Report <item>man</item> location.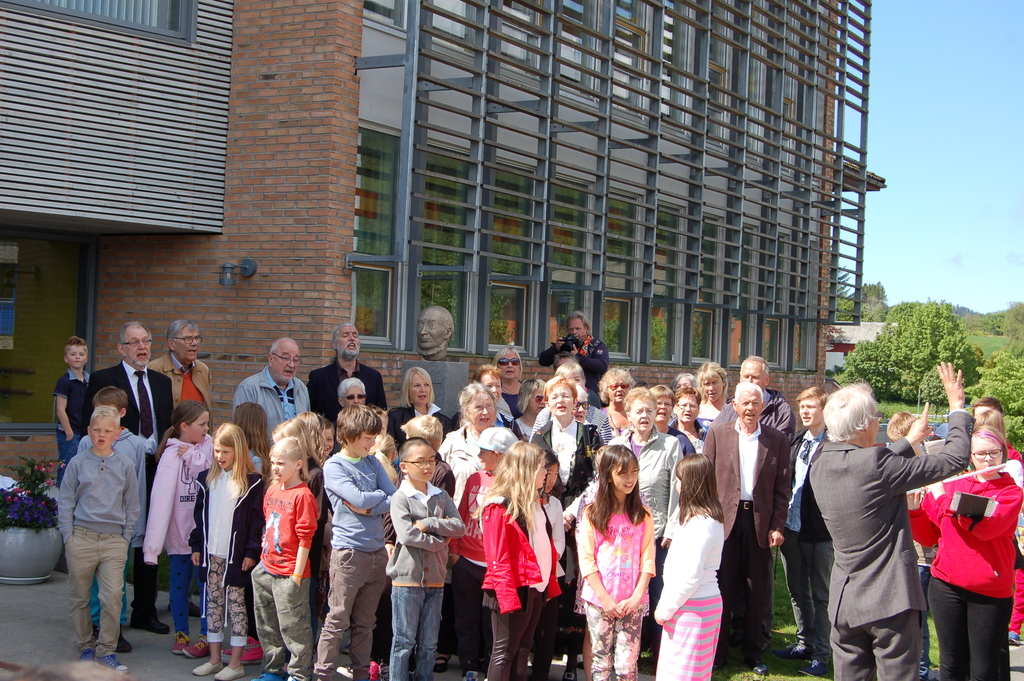
Report: Rect(695, 381, 794, 678).
